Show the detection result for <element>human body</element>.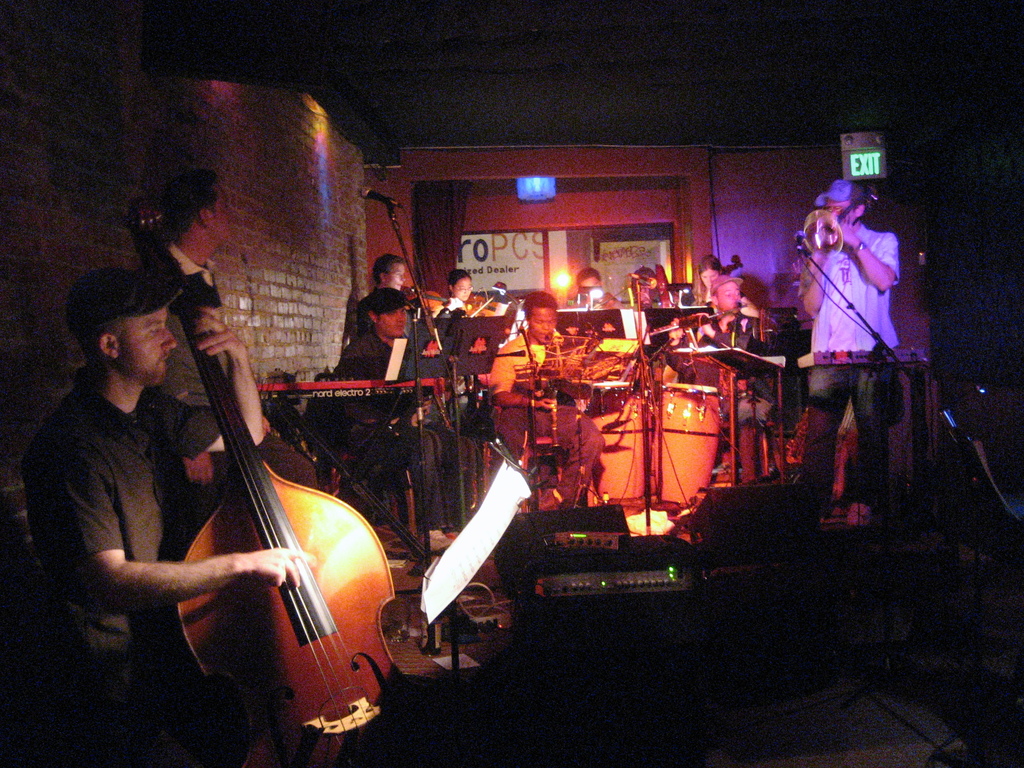
pyautogui.locateOnScreen(20, 264, 314, 762).
